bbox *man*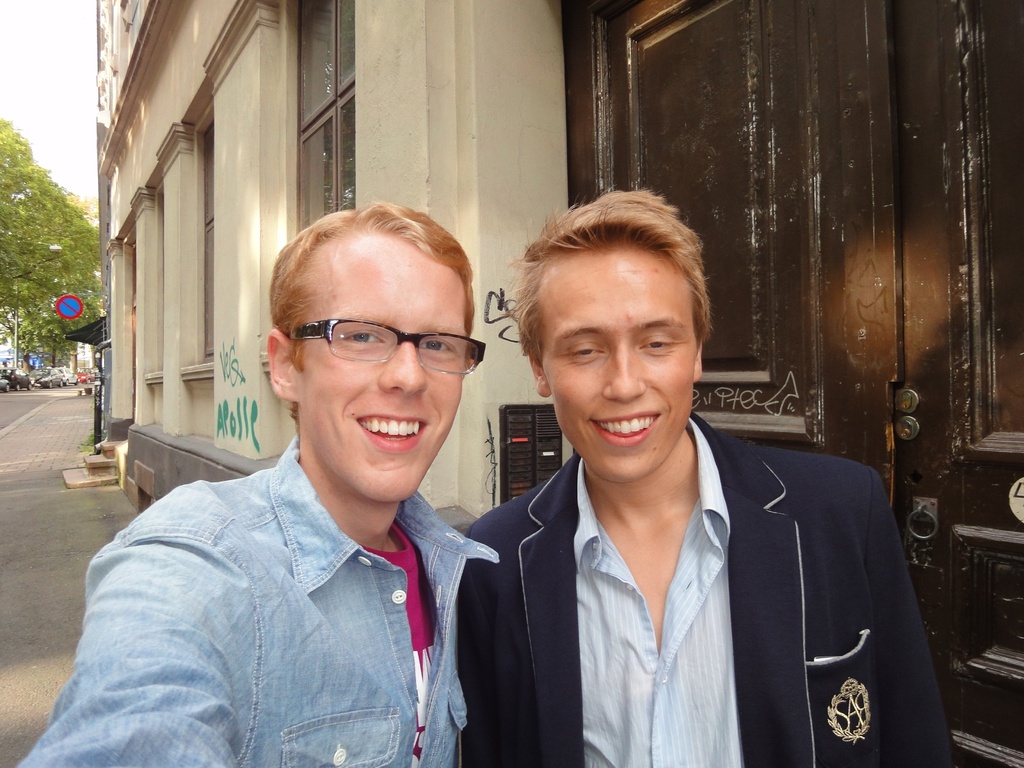
<bbox>457, 197, 959, 767</bbox>
